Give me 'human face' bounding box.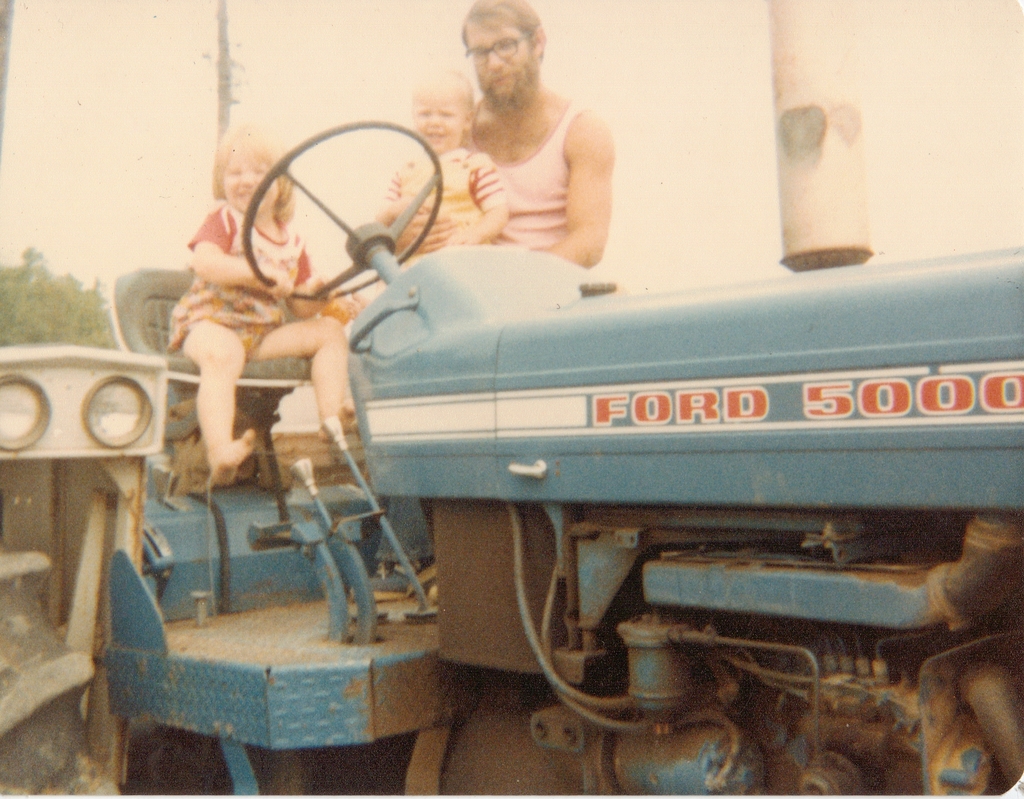
[478,26,539,90].
